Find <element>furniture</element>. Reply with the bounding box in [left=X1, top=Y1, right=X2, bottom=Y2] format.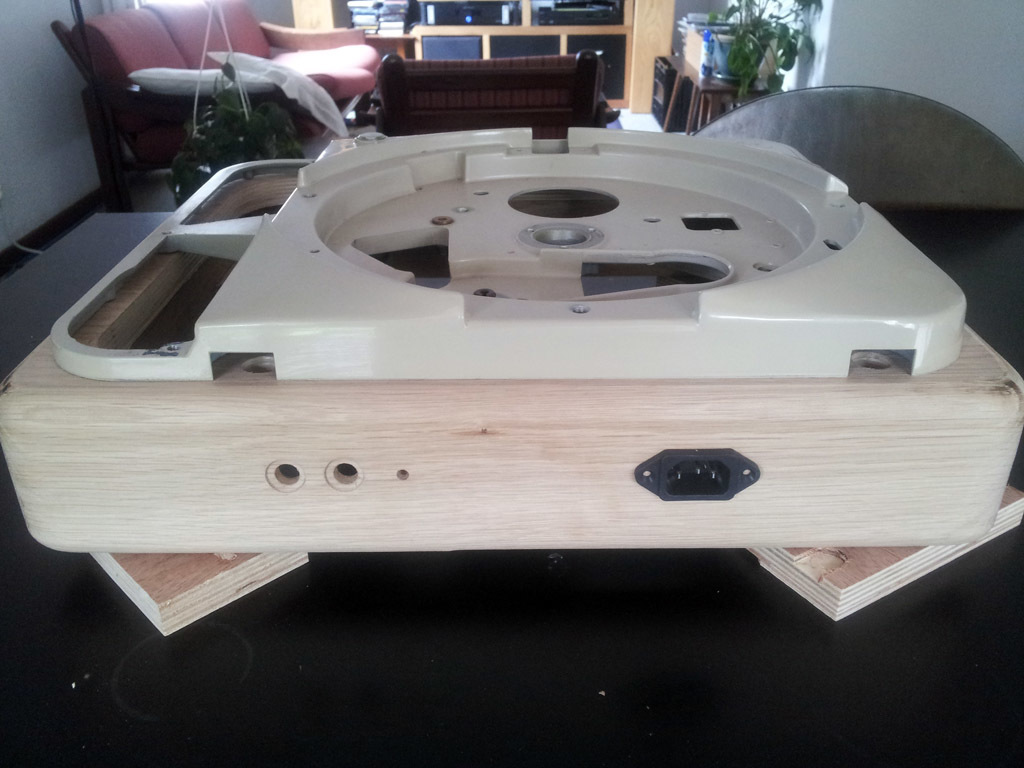
[left=661, top=54, right=784, bottom=132].
